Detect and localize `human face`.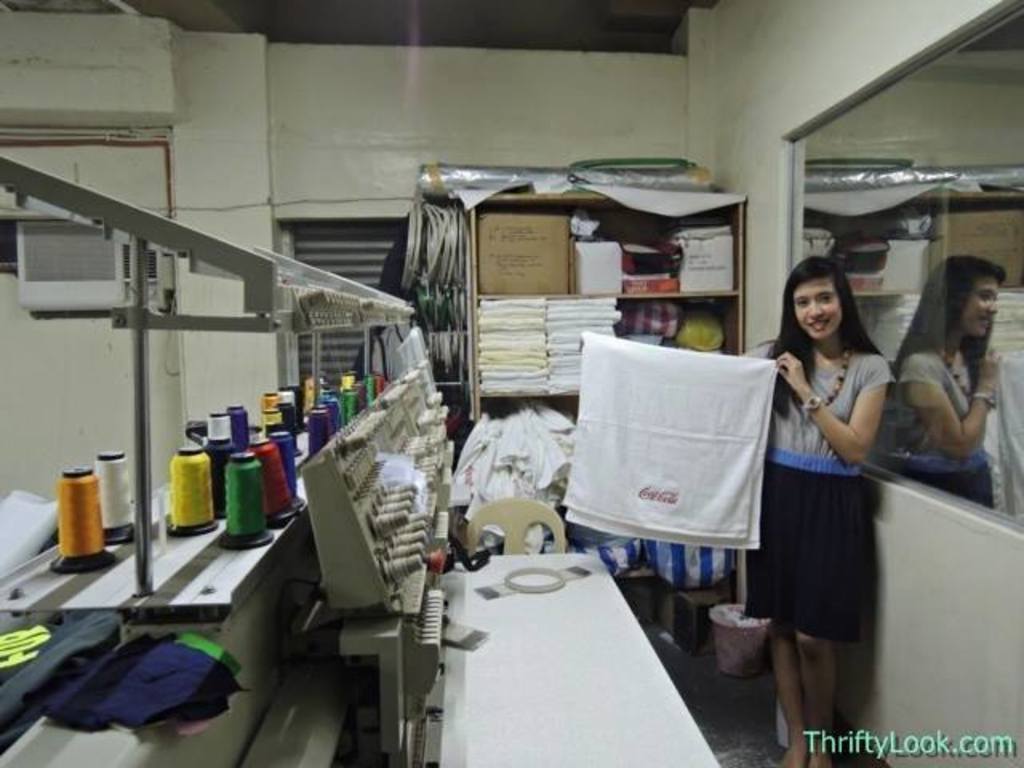
Localized at 794 282 846 341.
